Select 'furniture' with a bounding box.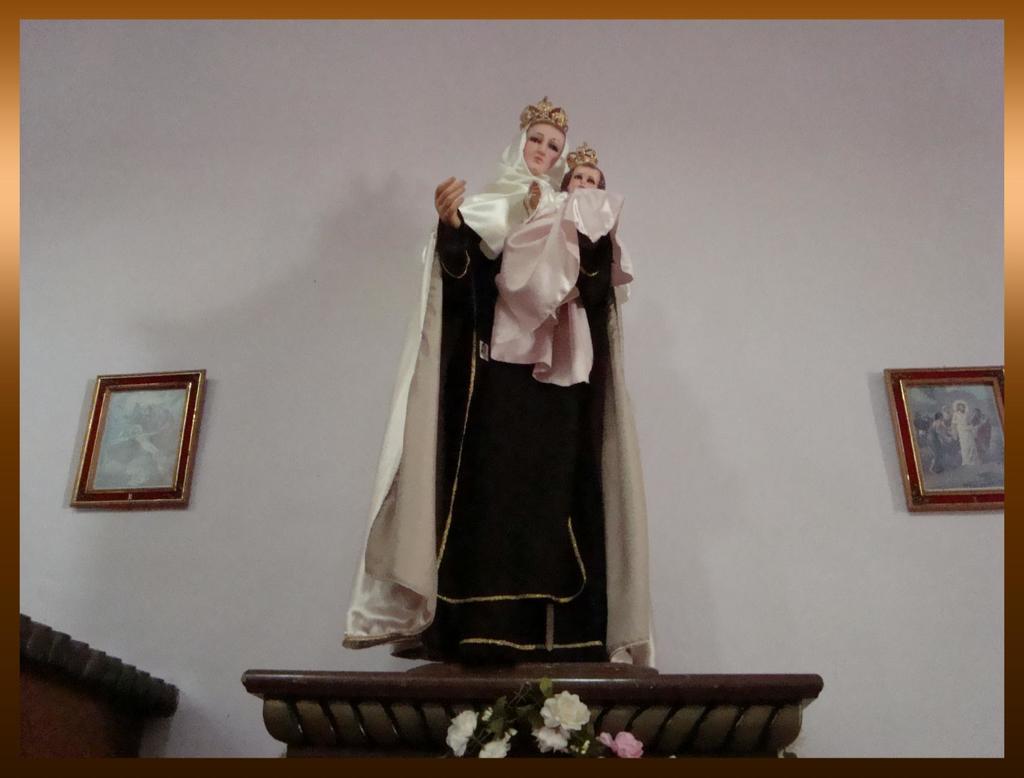
bbox=(241, 660, 826, 761).
